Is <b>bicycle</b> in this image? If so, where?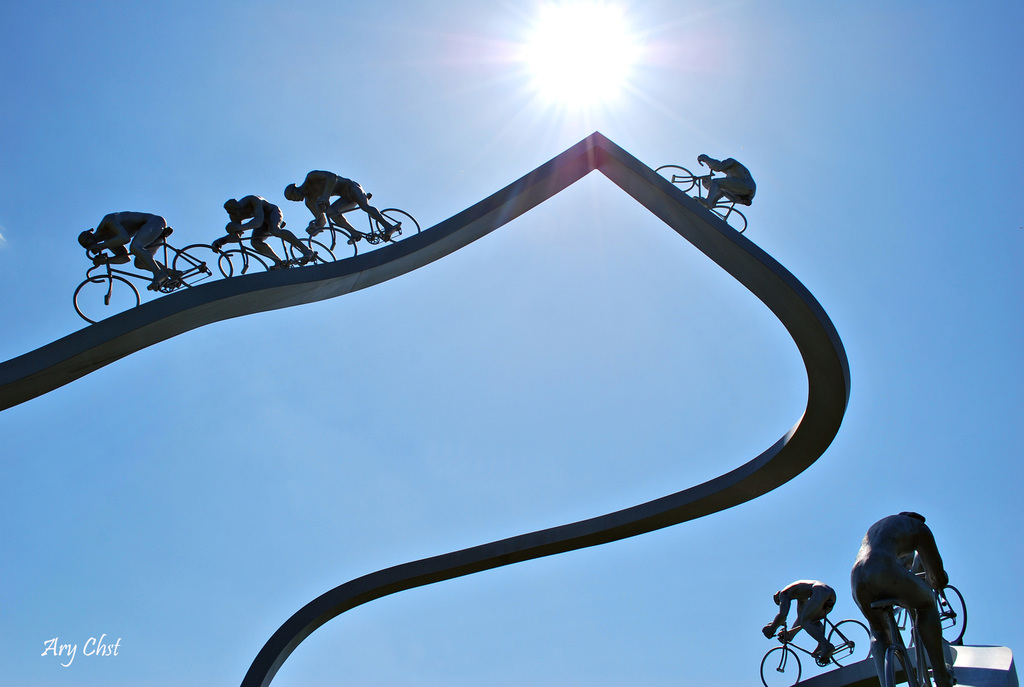
Yes, at {"x1": 655, "y1": 156, "x2": 755, "y2": 236}.
